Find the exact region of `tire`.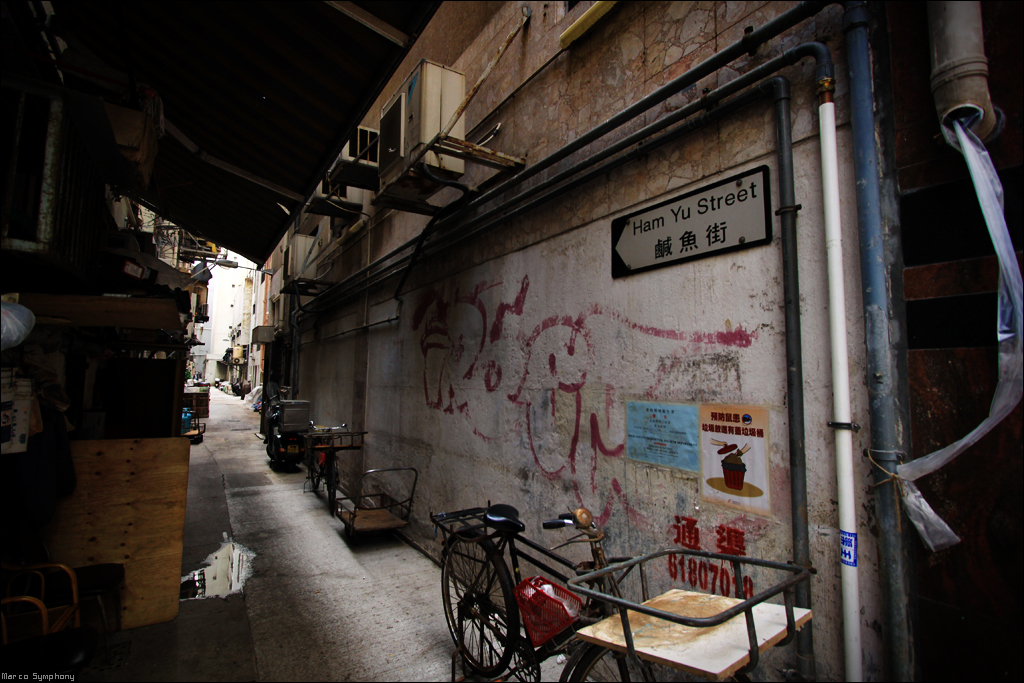
Exact region: bbox(327, 481, 336, 516).
